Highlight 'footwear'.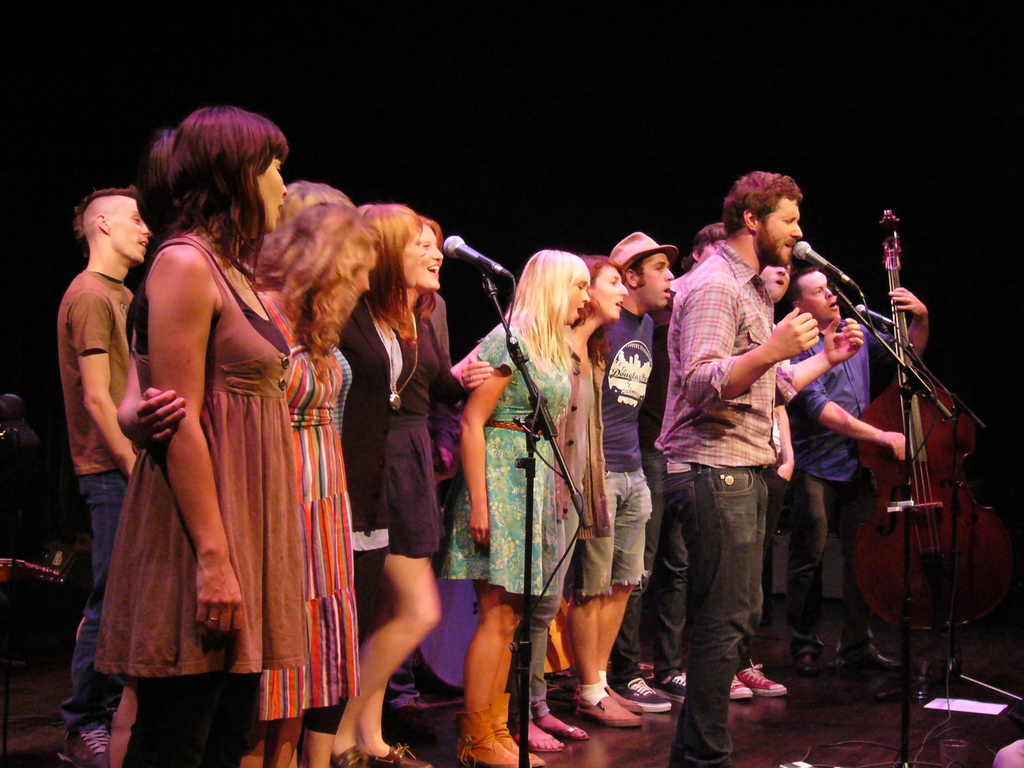
Highlighted region: (613,678,673,715).
